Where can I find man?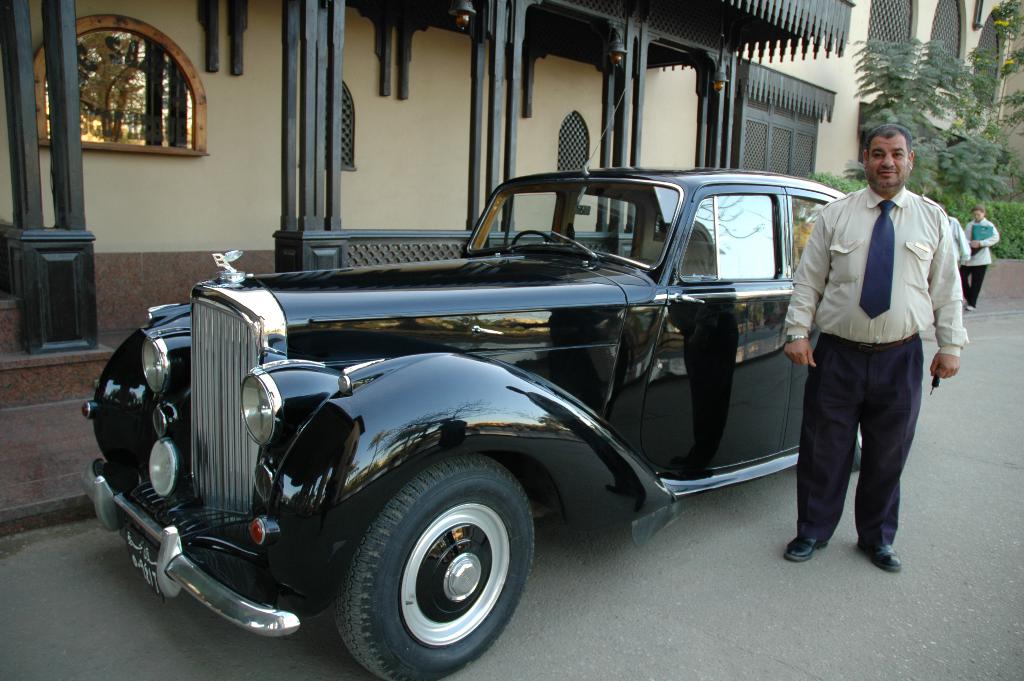
You can find it at rect(787, 127, 969, 584).
